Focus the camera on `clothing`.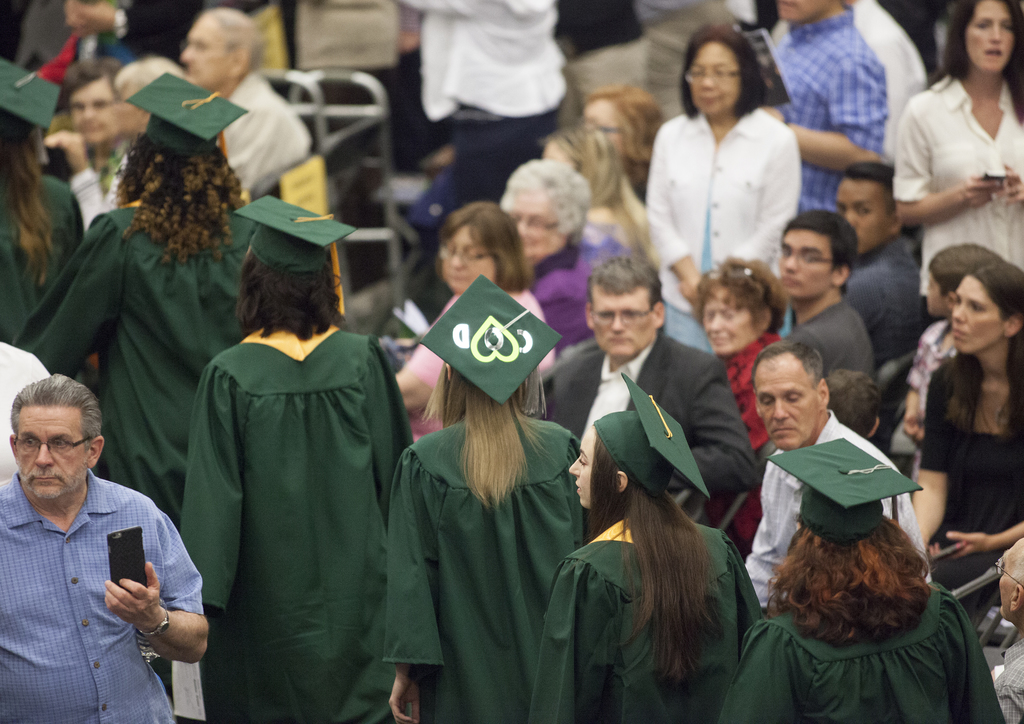
Focus region: bbox(387, 411, 594, 723).
